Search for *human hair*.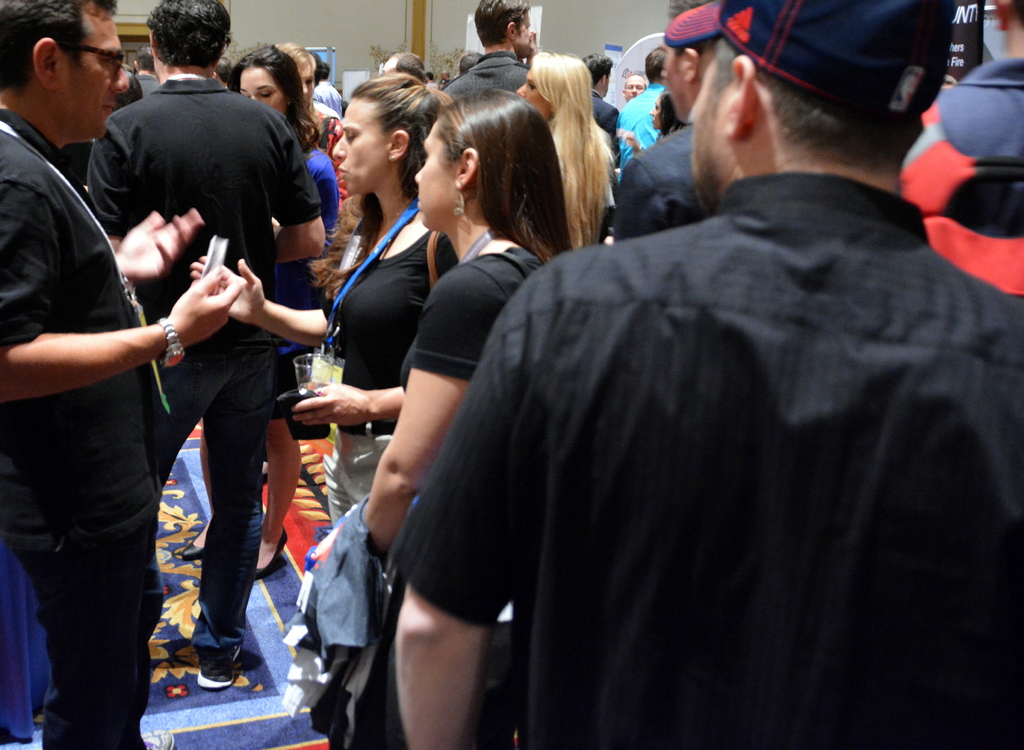
Found at <region>311, 196, 365, 297</region>.
